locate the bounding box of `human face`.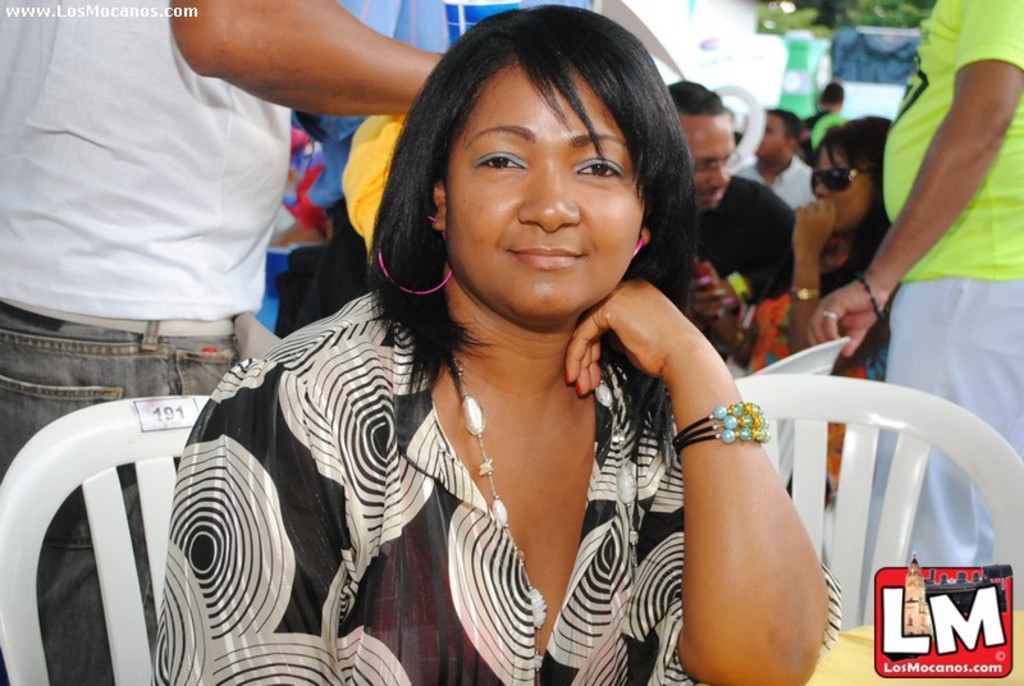
Bounding box: (678,116,732,211).
